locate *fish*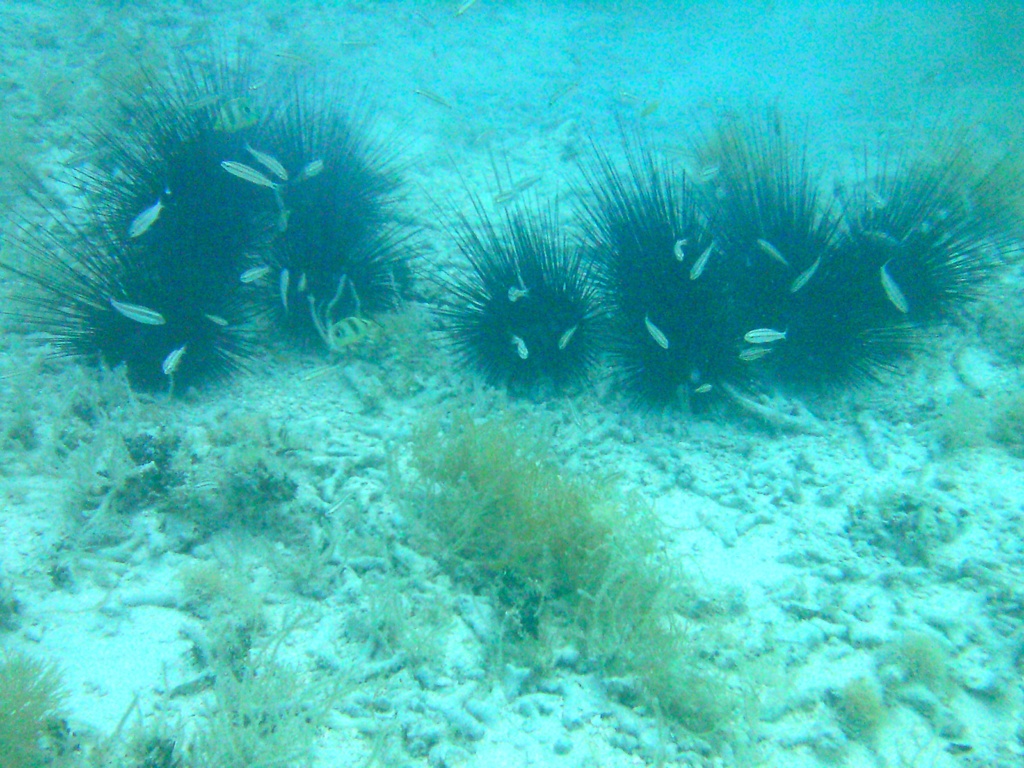
449 0 476 19
